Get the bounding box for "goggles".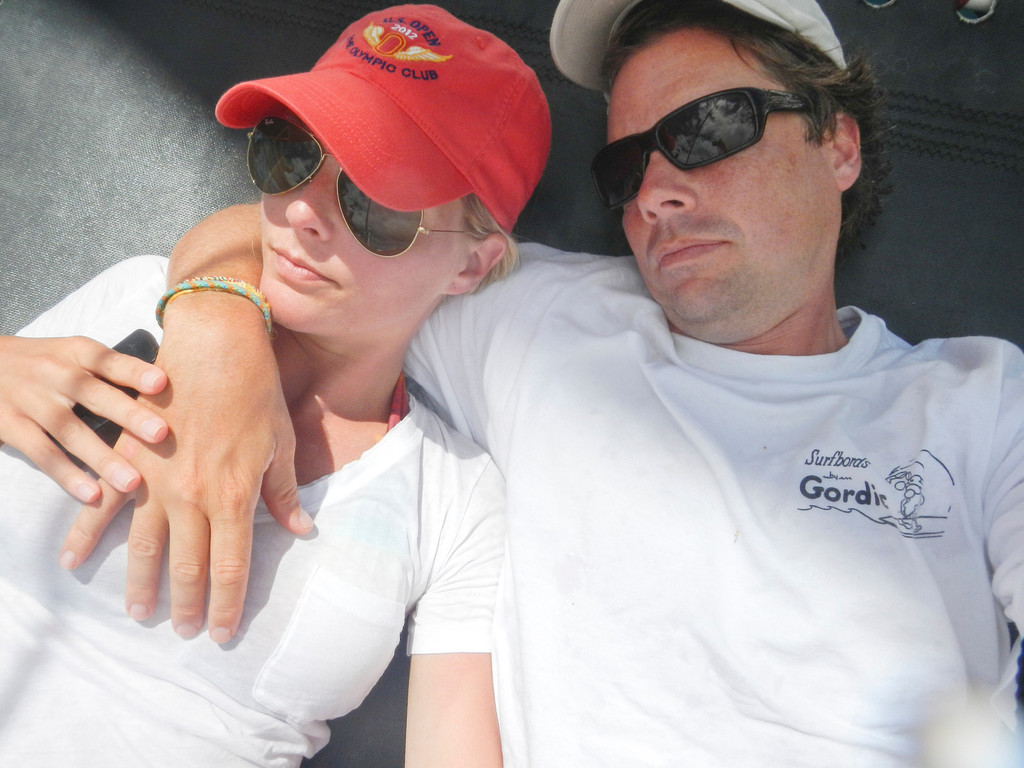
box(589, 86, 814, 207).
